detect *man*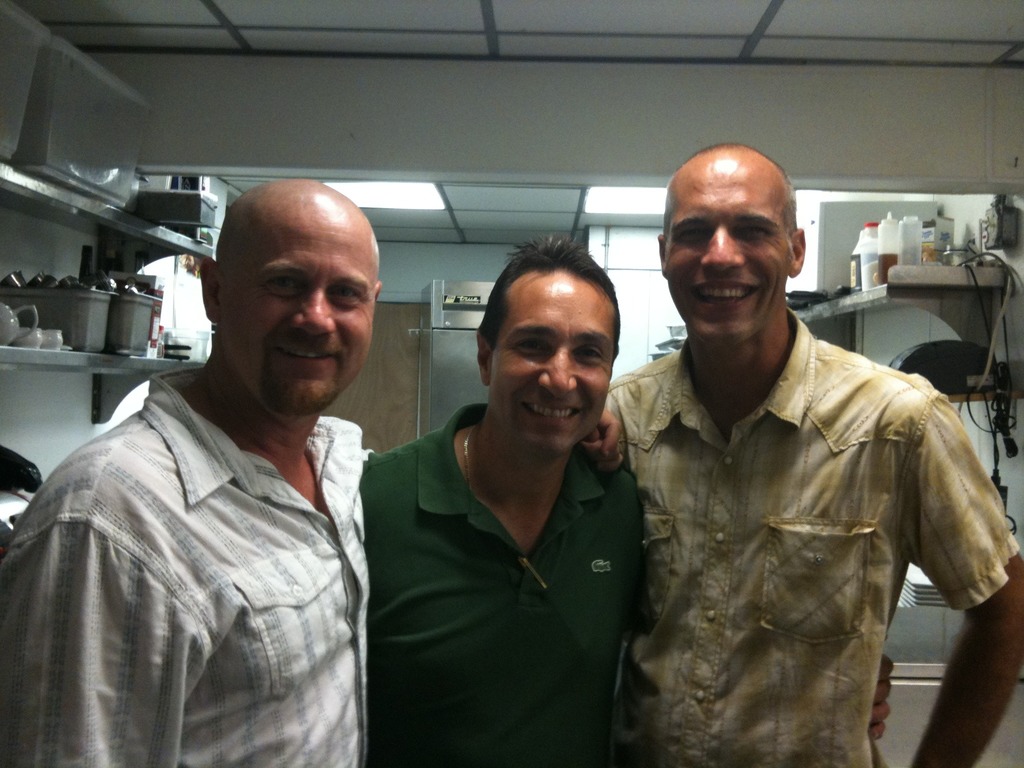
0 173 635 767
